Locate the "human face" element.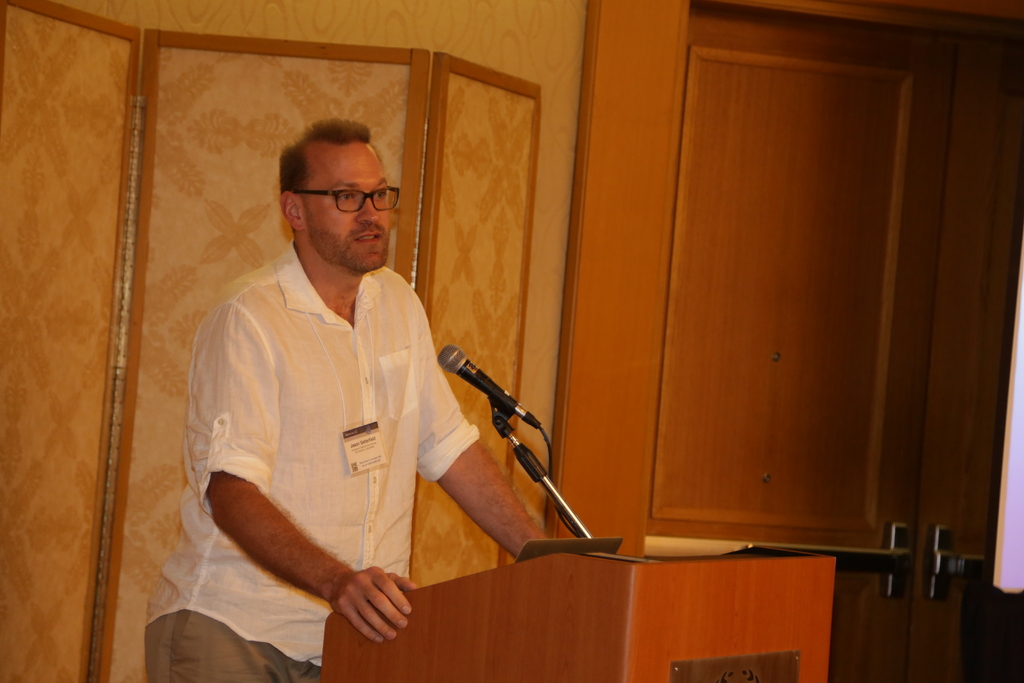
Element bbox: [x1=306, y1=147, x2=391, y2=273].
